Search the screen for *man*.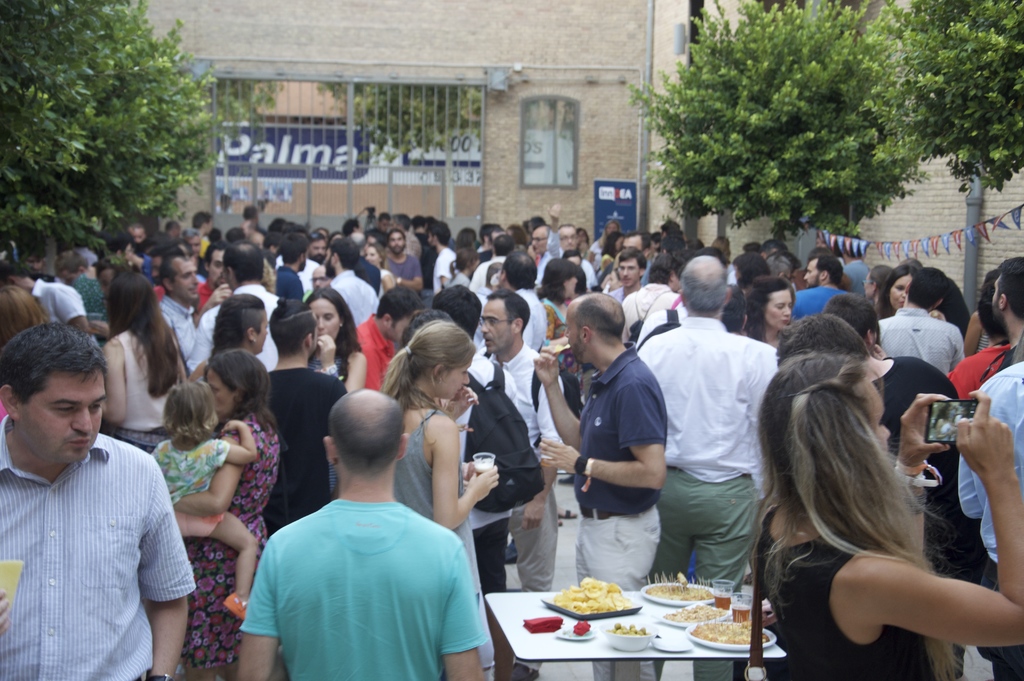
Found at x1=351 y1=281 x2=430 y2=390.
